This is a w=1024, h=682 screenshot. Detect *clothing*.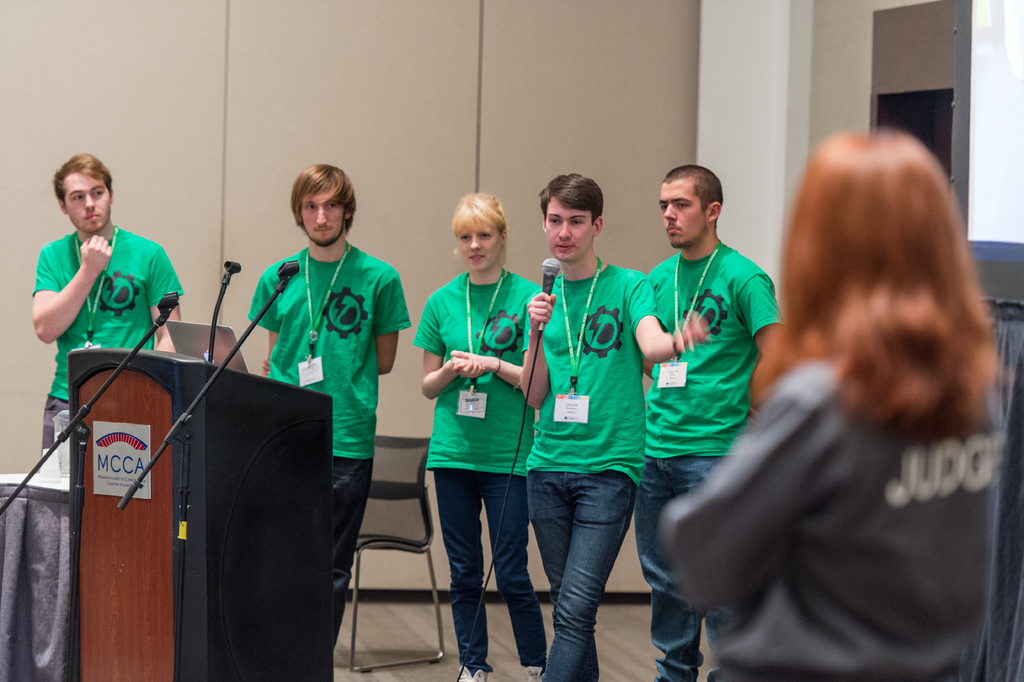
left=247, top=233, right=407, bottom=642.
